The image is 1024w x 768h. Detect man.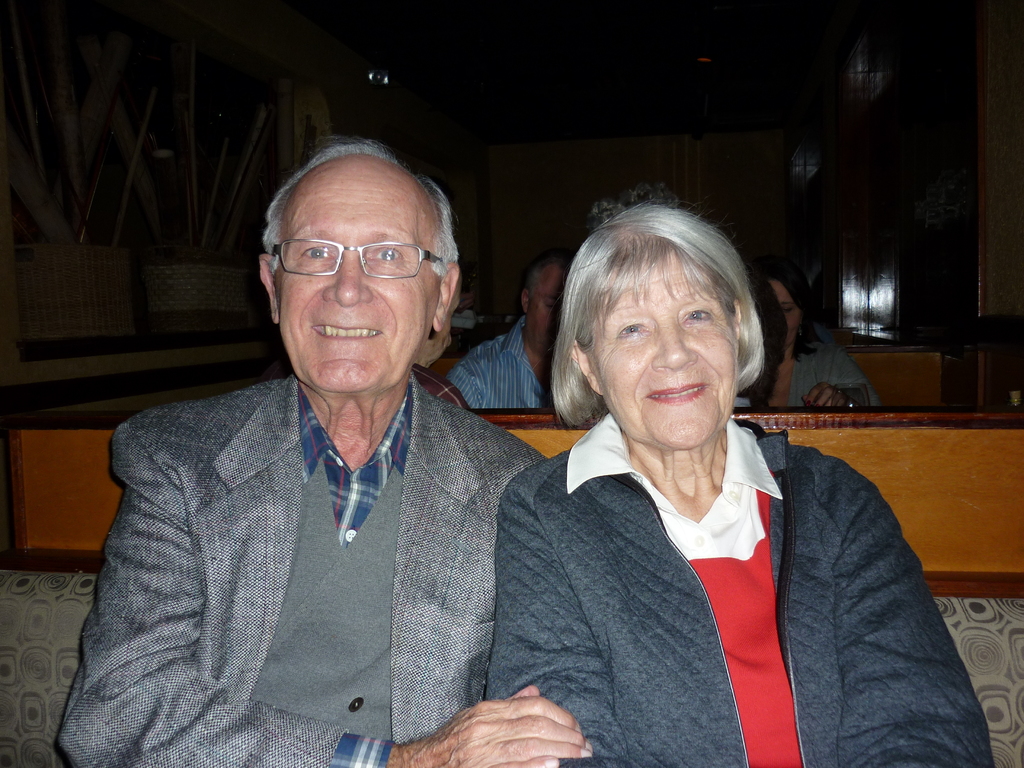
Detection: [55, 130, 605, 767].
